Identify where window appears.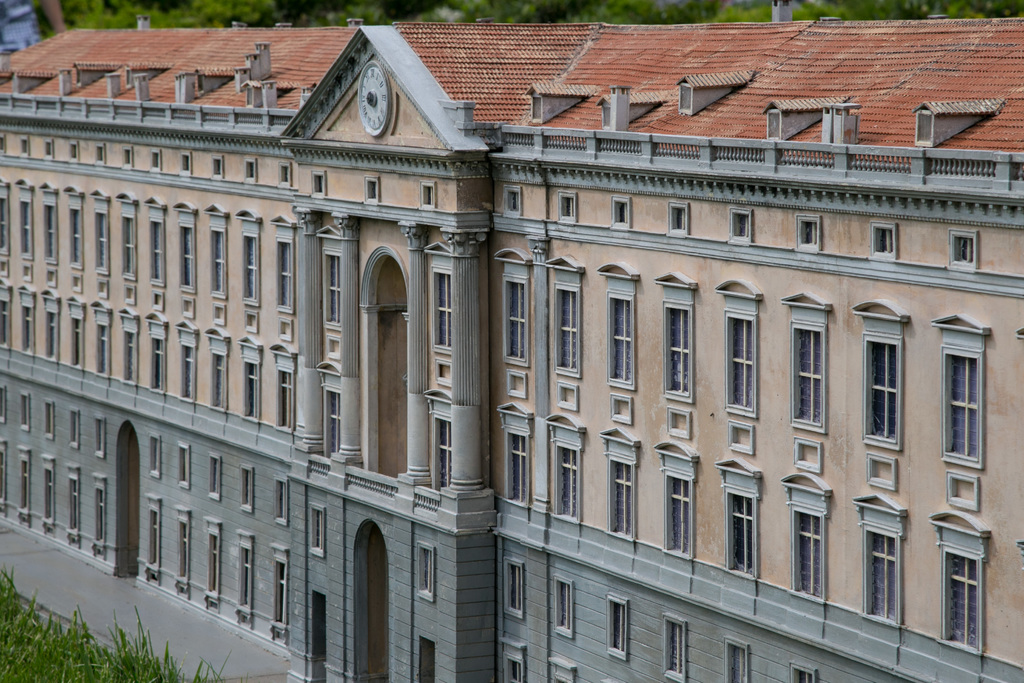
Appears at select_region(210, 227, 224, 296).
